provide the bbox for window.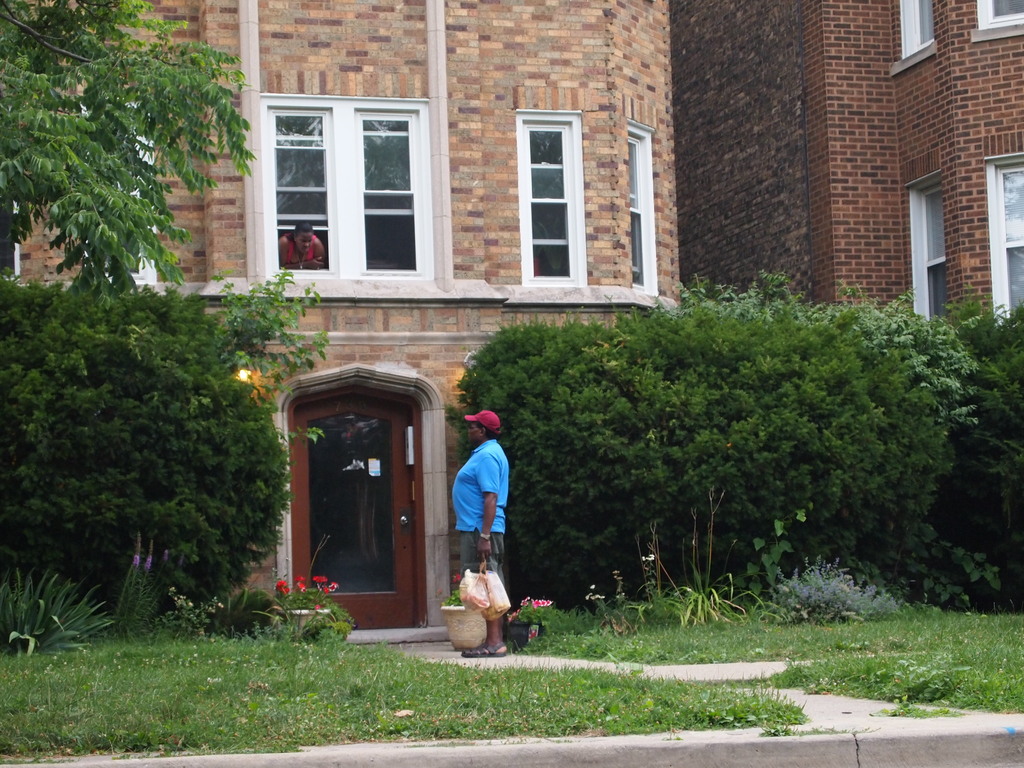
[x1=906, y1=166, x2=950, y2=325].
